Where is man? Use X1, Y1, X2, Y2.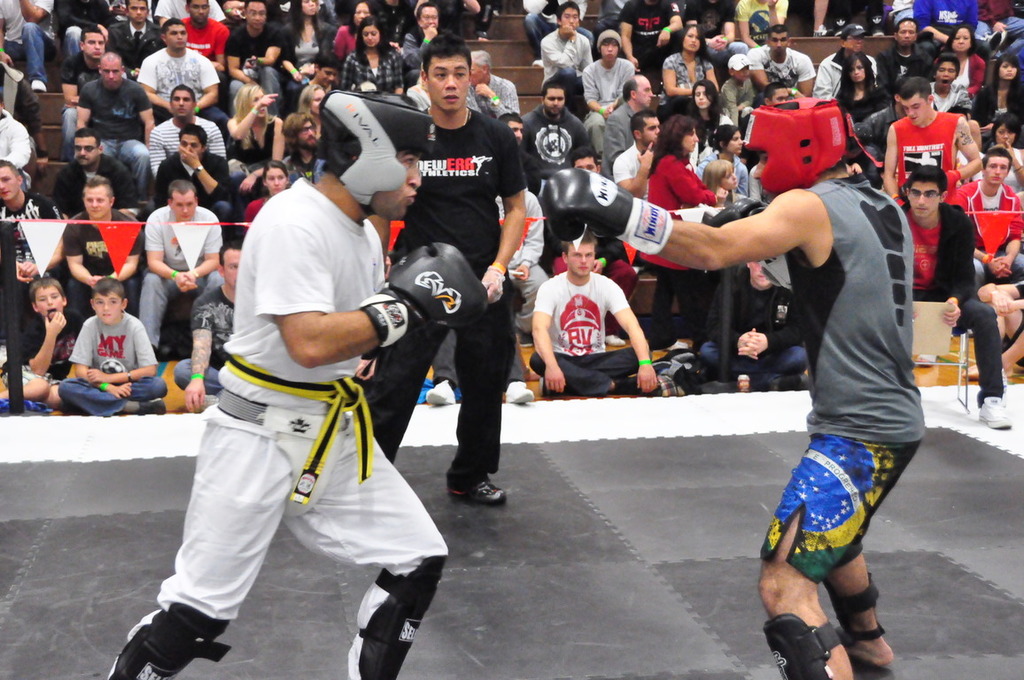
224, 0, 287, 105.
